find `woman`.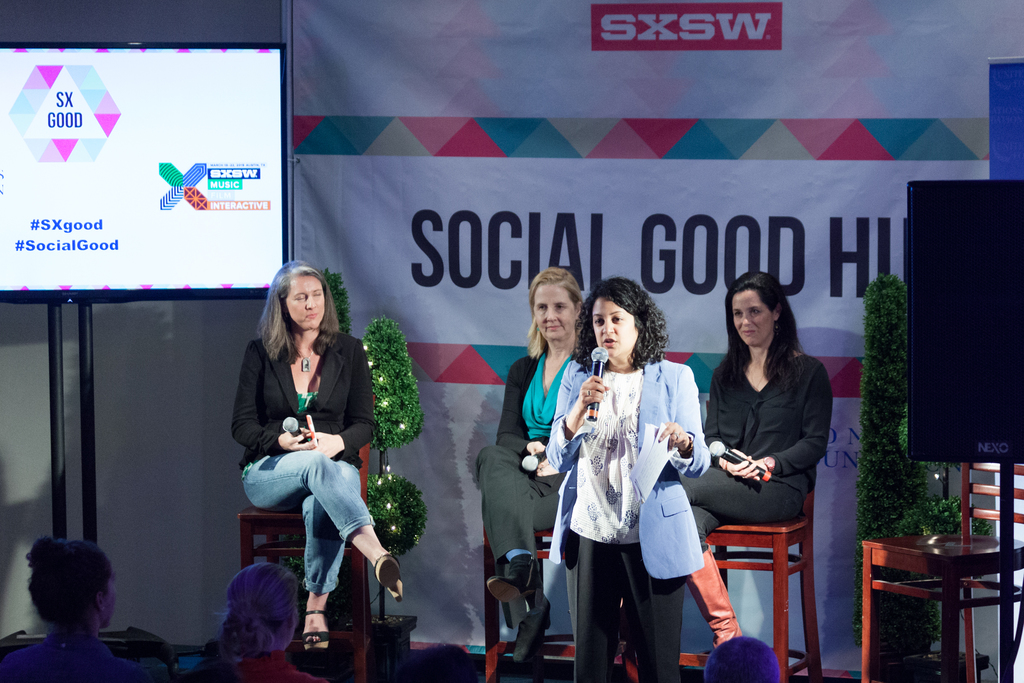
rect(212, 563, 332, 682).
